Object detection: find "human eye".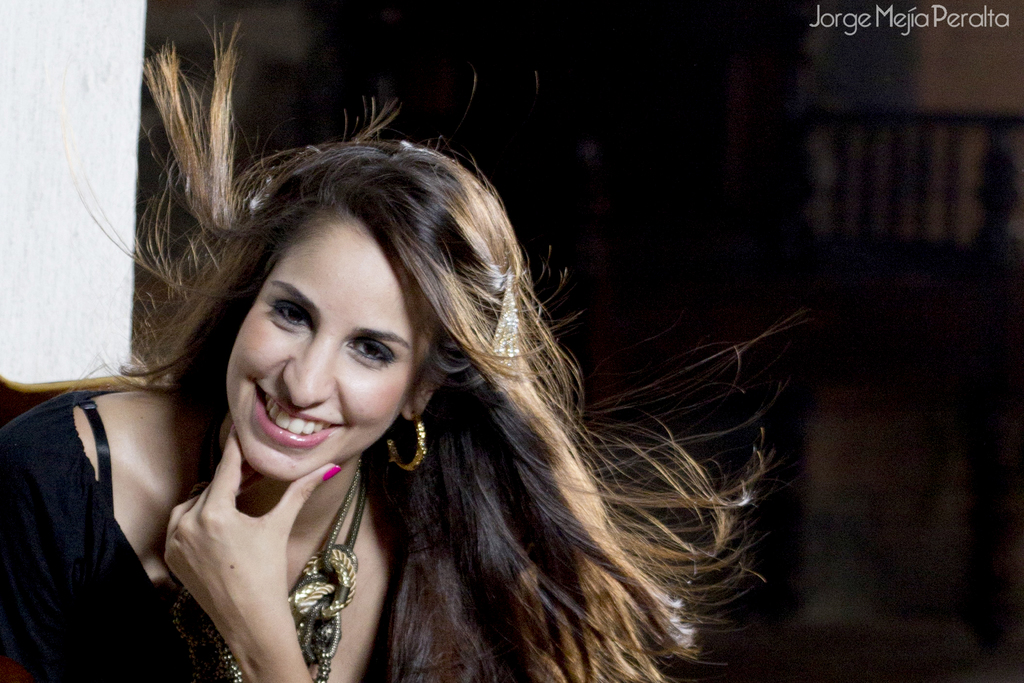
347, 343, 398, 366.
